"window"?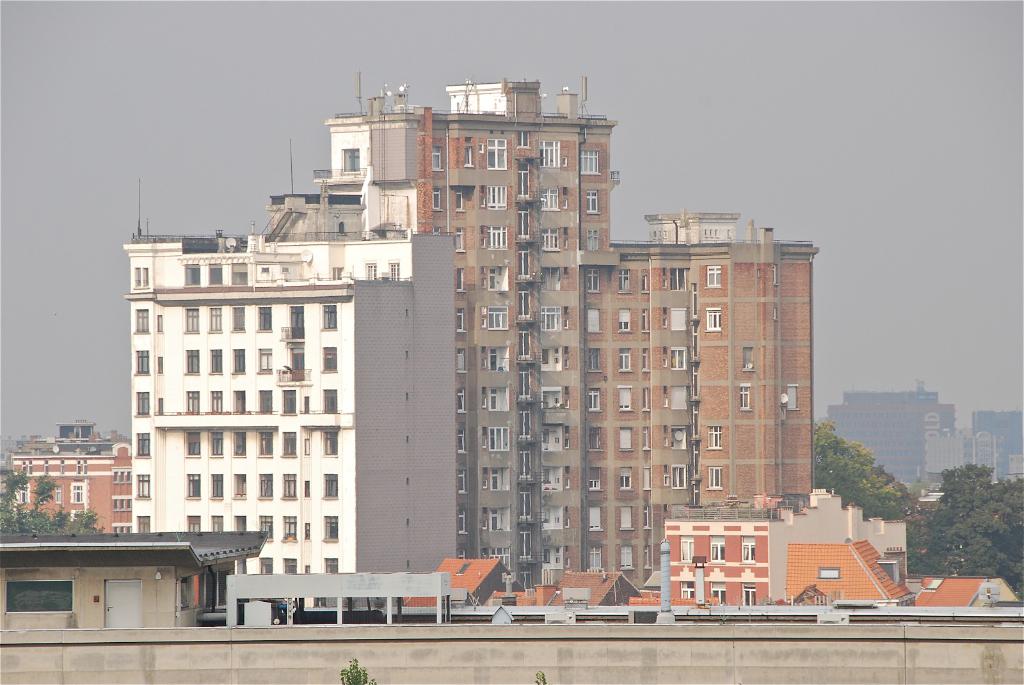
left=705, top=427, right=724, bottom=449
